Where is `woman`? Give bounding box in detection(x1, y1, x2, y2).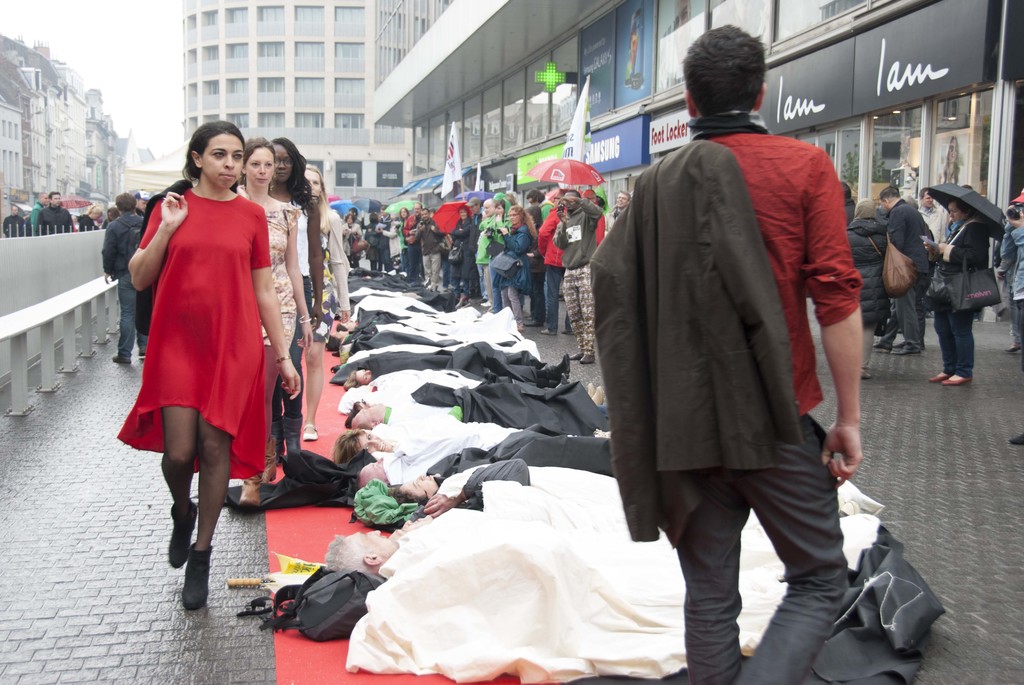
detection(922, 189, 995, 392).
